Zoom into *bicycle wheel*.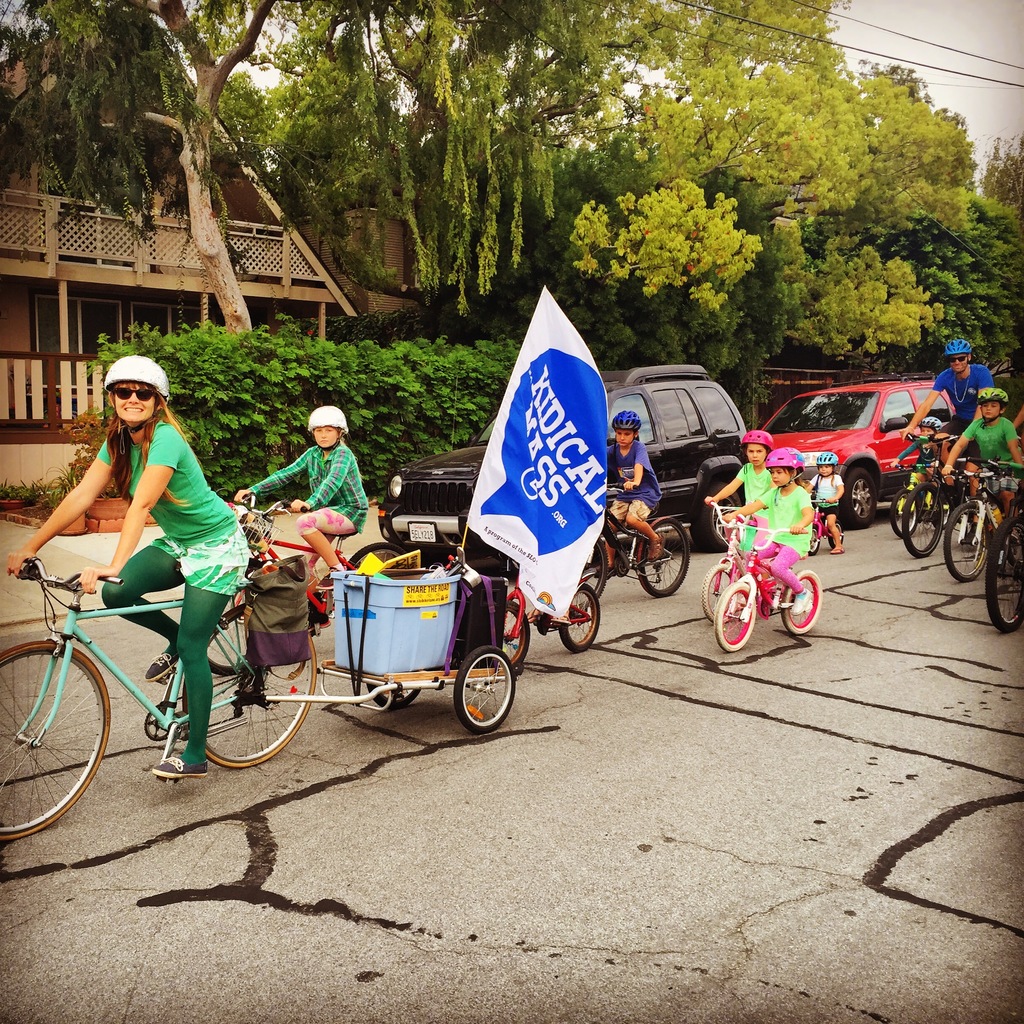
Zoom target: box=[502, 596, 532, 662].
